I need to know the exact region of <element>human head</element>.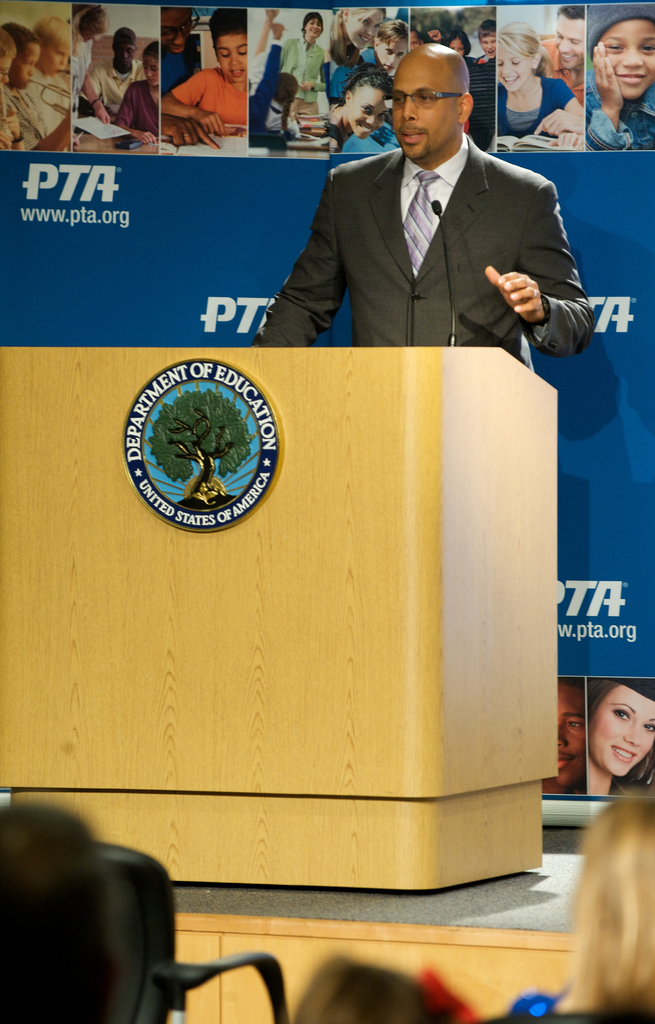
Region: box=[370, 19, 412, 78].
